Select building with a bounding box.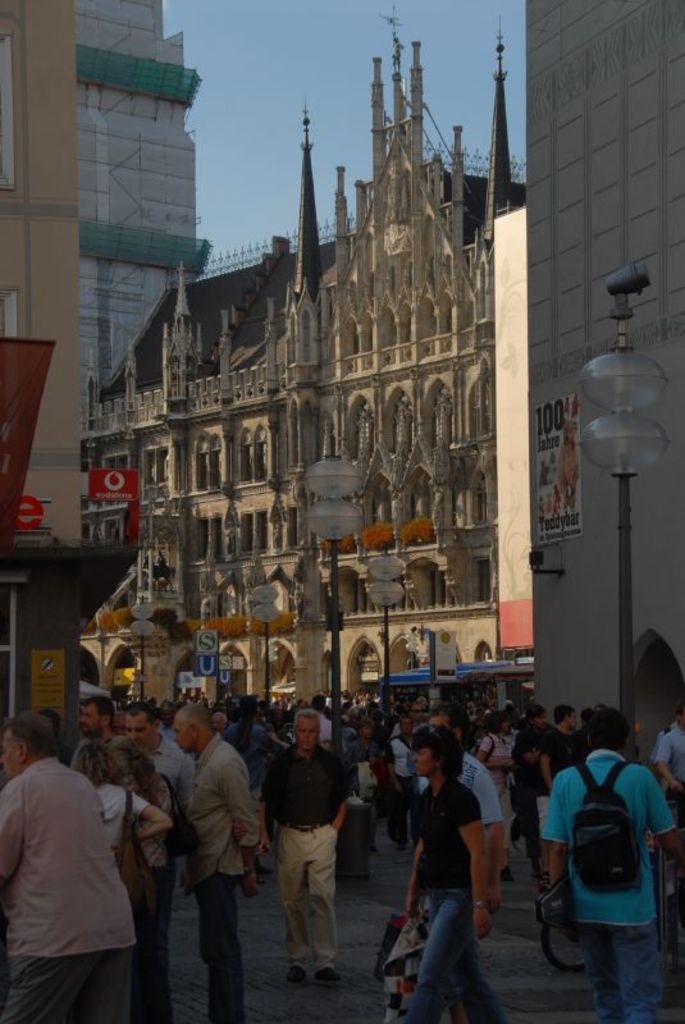
left=0, top=0, right=140, bottom=723.
